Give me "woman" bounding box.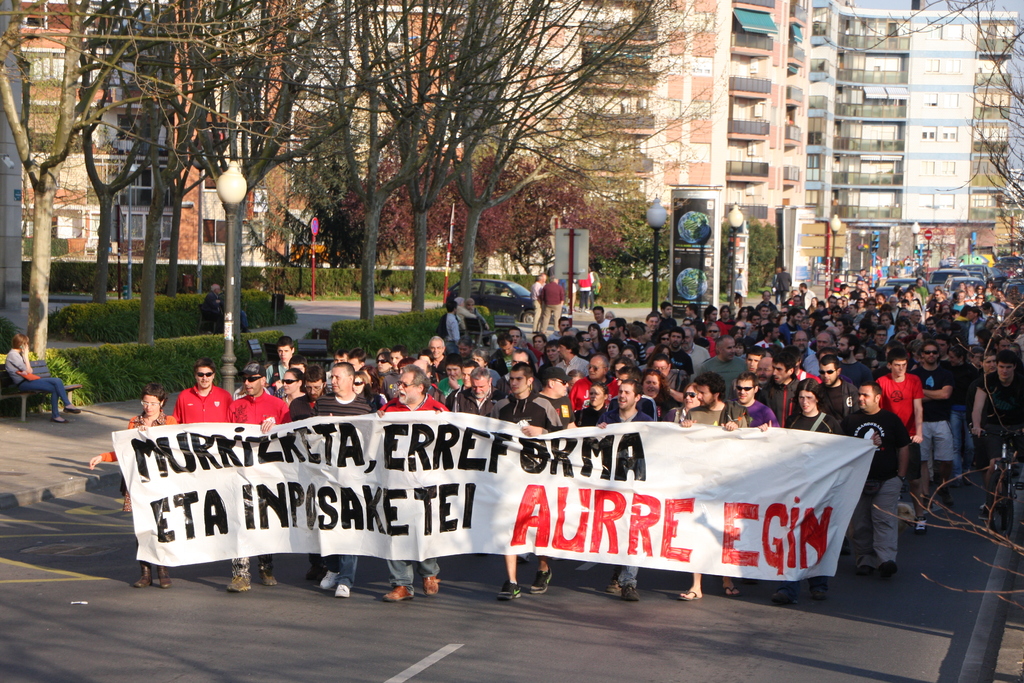
(left=80, top=386, right=182, bottom=591).
